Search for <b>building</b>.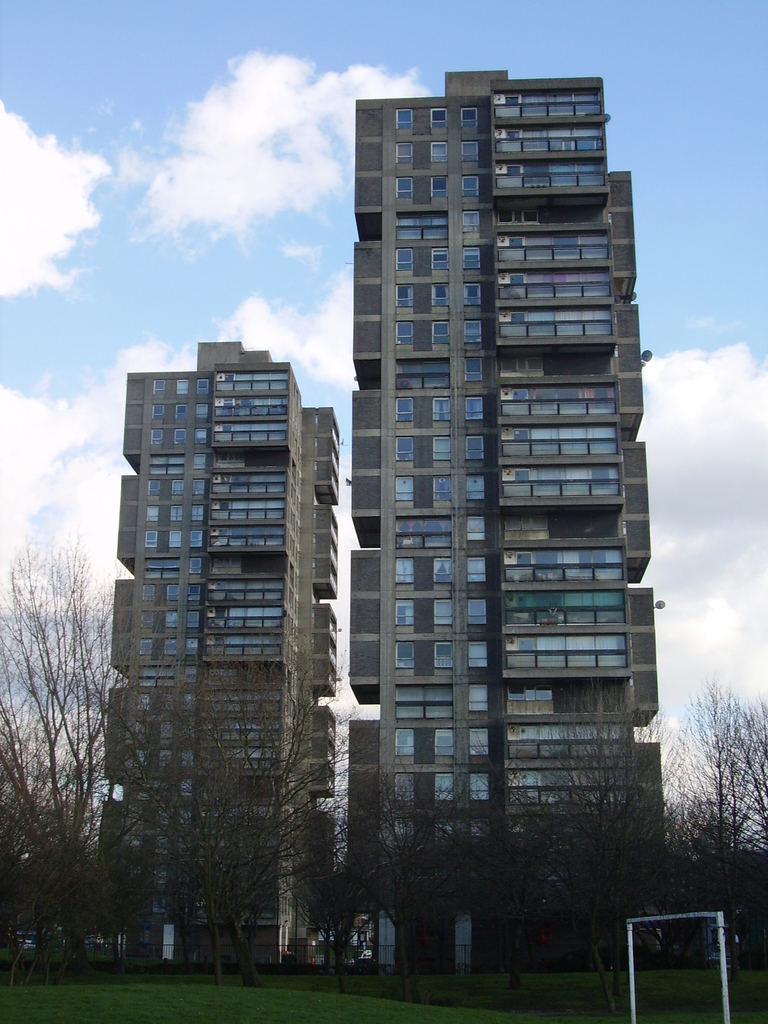
Found at <bbox>345, 63, 665, 966</bbox>.
